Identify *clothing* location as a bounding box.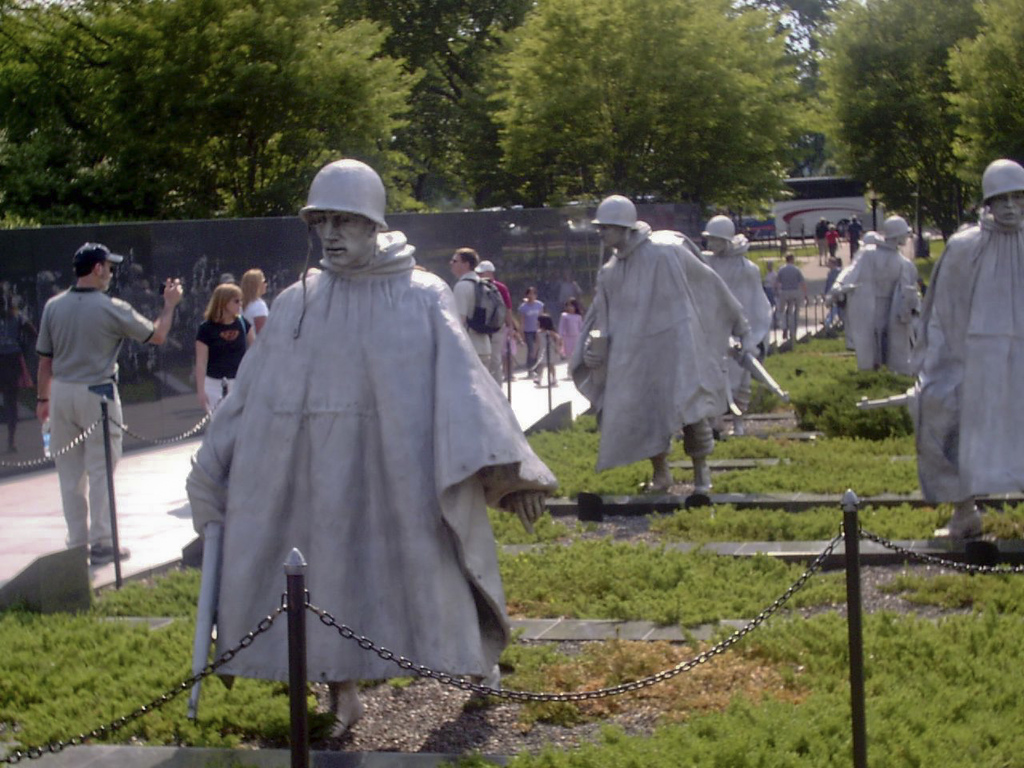
702:246:771:348.
